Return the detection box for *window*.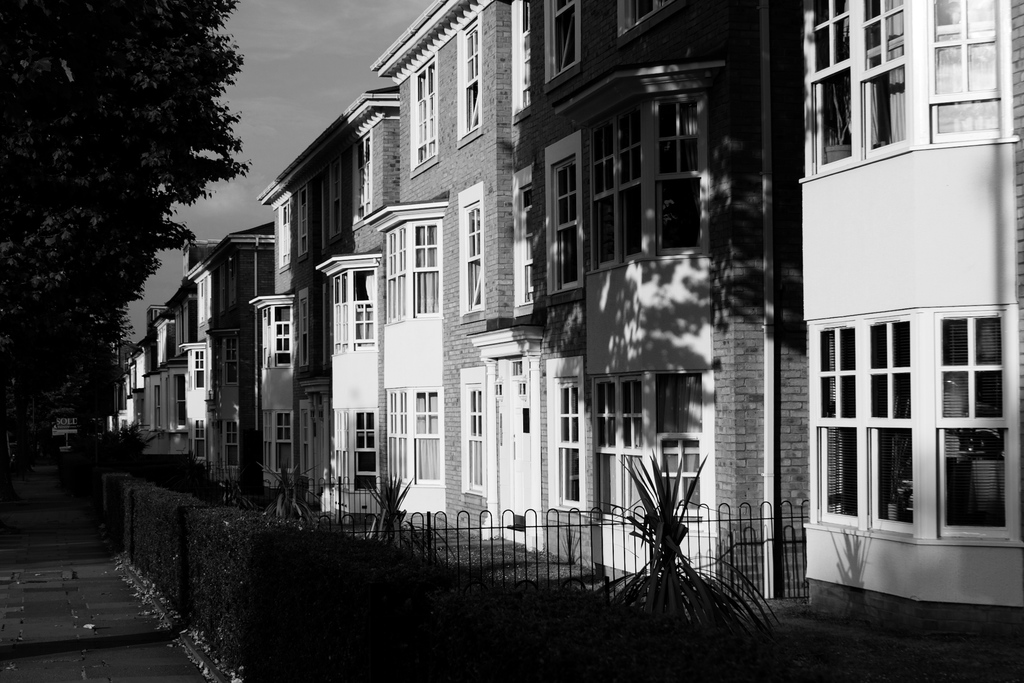
{"x1": 457, "y1": 183, "x2": 484, "y2": 320}.
